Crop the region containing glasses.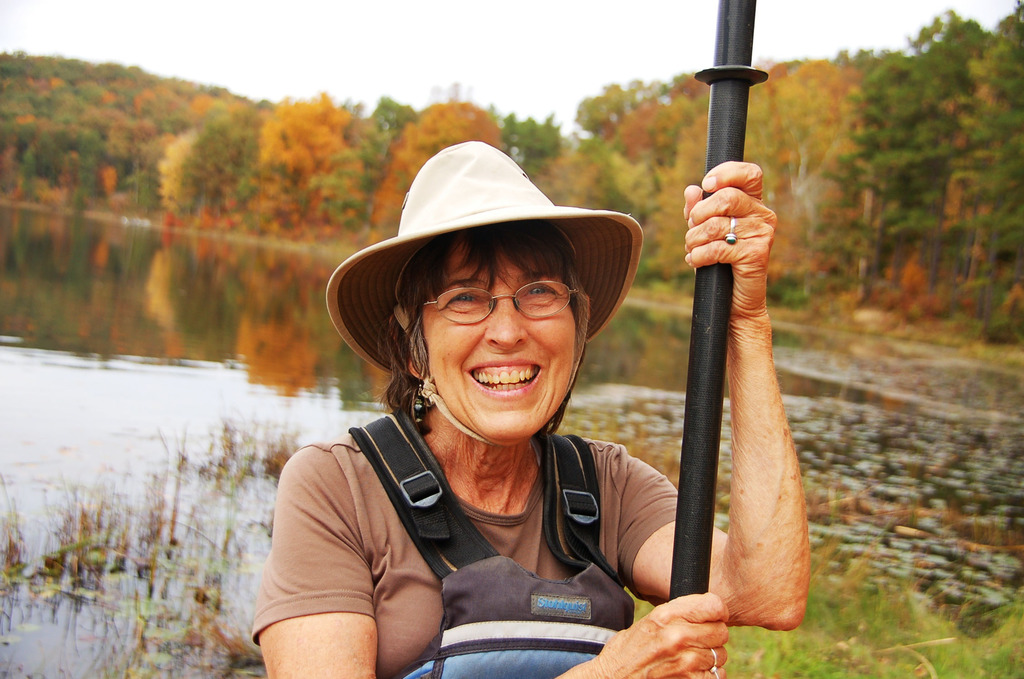
Crop region: <region>423, 271, 593, 317</region>.
